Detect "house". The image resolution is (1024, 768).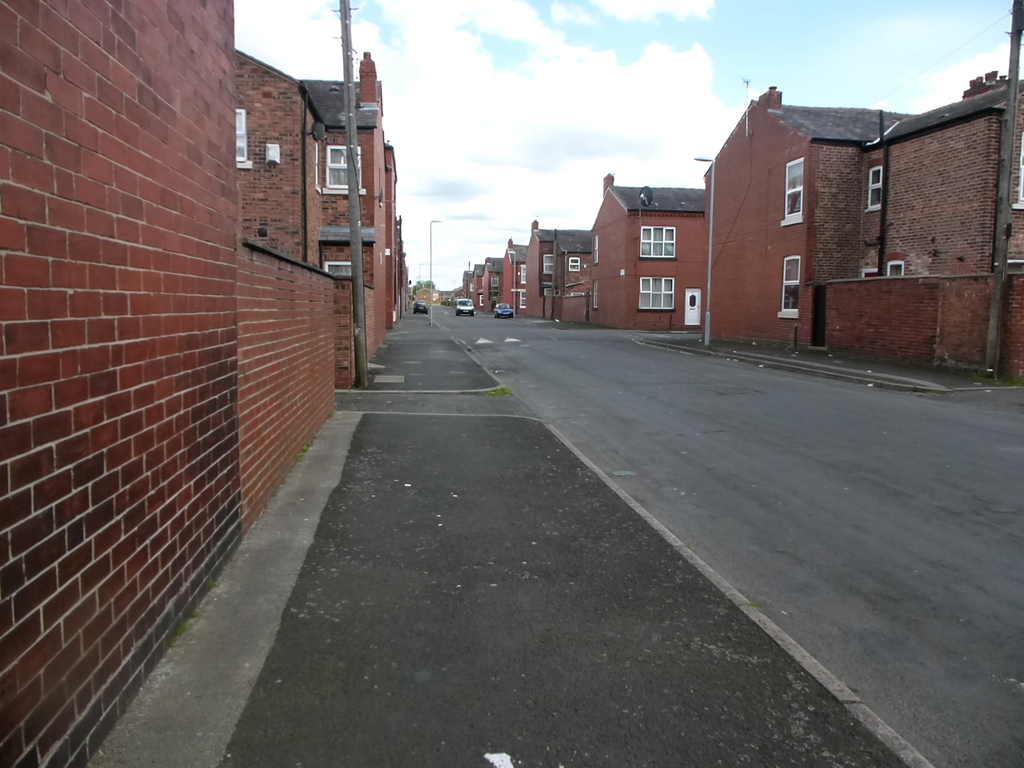
x1=455 y1=265 x2=476 y2=318.
